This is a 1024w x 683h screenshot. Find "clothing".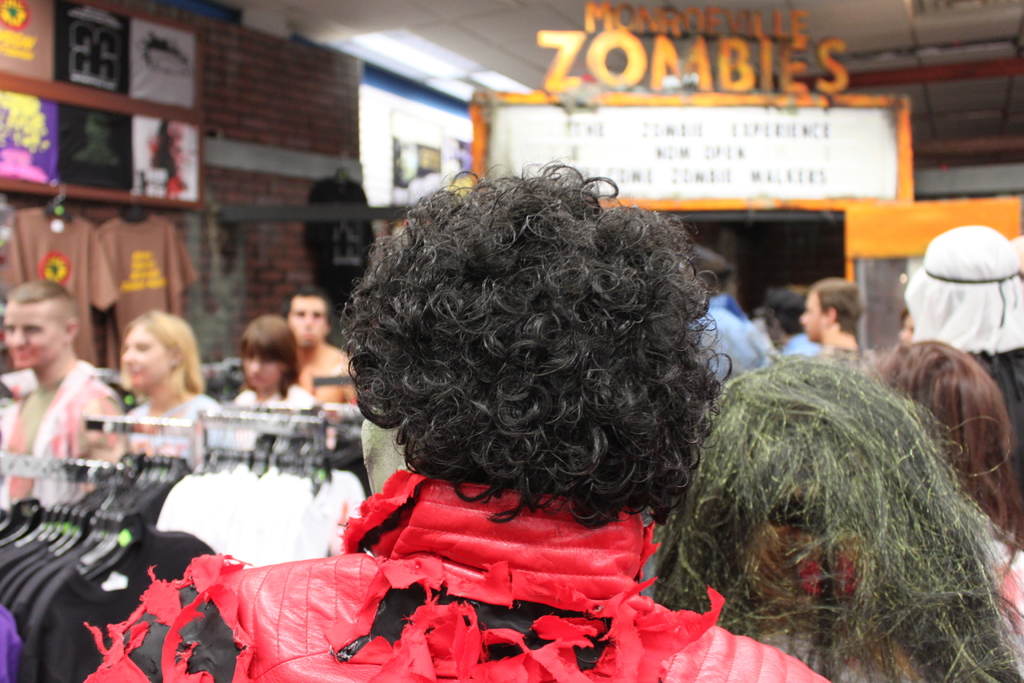
Bounding box: box=[241, 386, 312, 446].
